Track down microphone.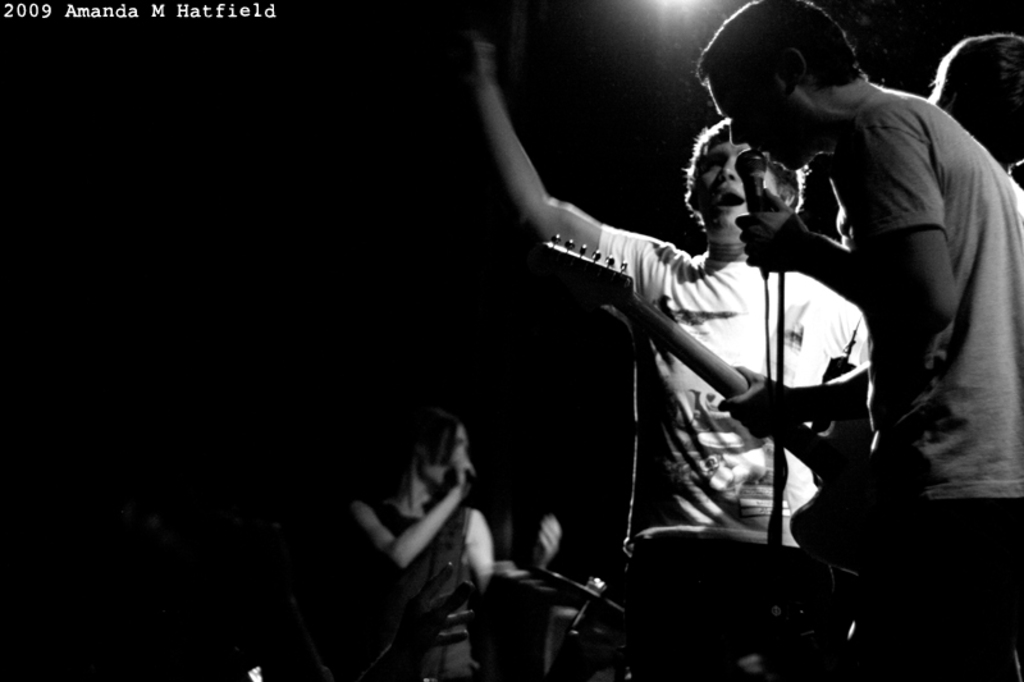
Tracked to 730/147/773/248.
